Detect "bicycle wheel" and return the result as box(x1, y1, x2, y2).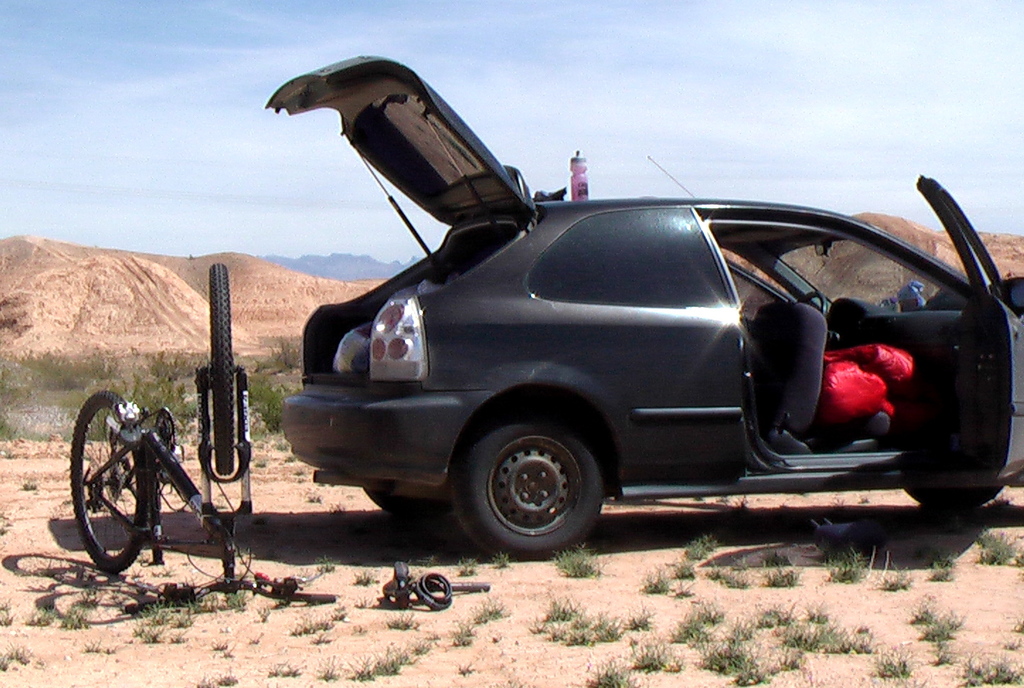
box(74, 420, 169, 573).
